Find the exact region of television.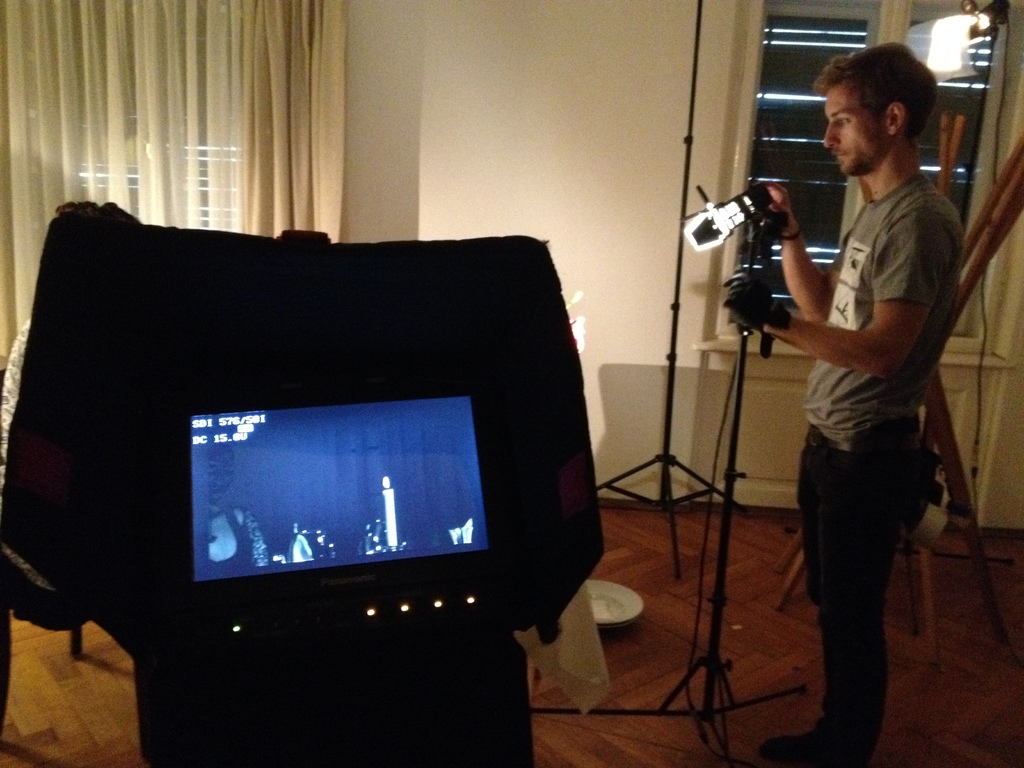
Exact region: [188,395,489,581].
